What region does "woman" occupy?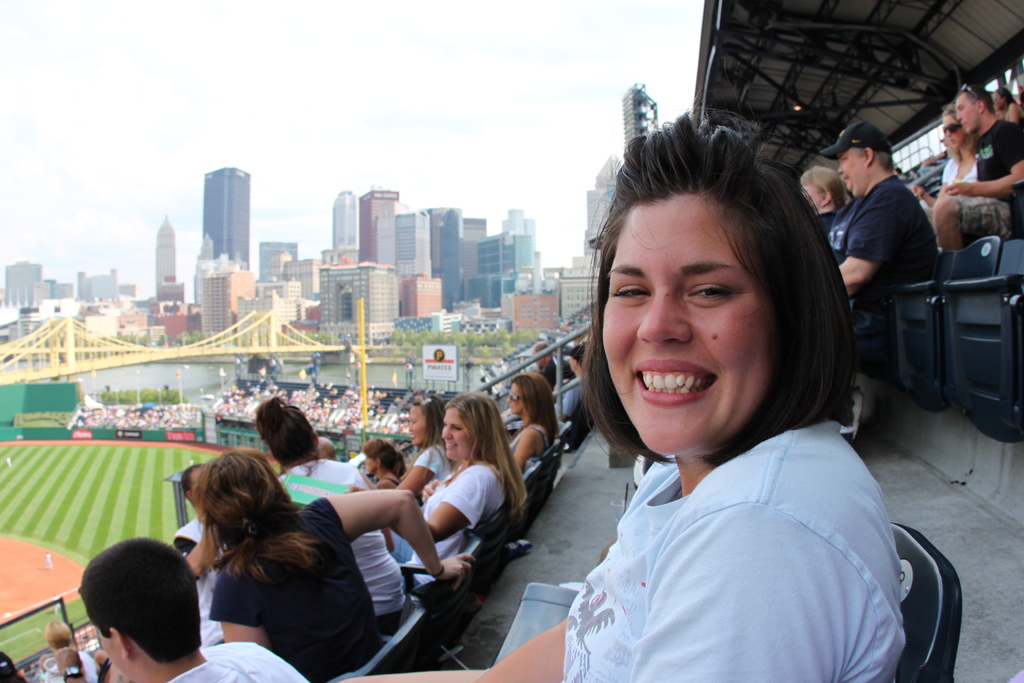
rect(797, 160, 846, 230).
